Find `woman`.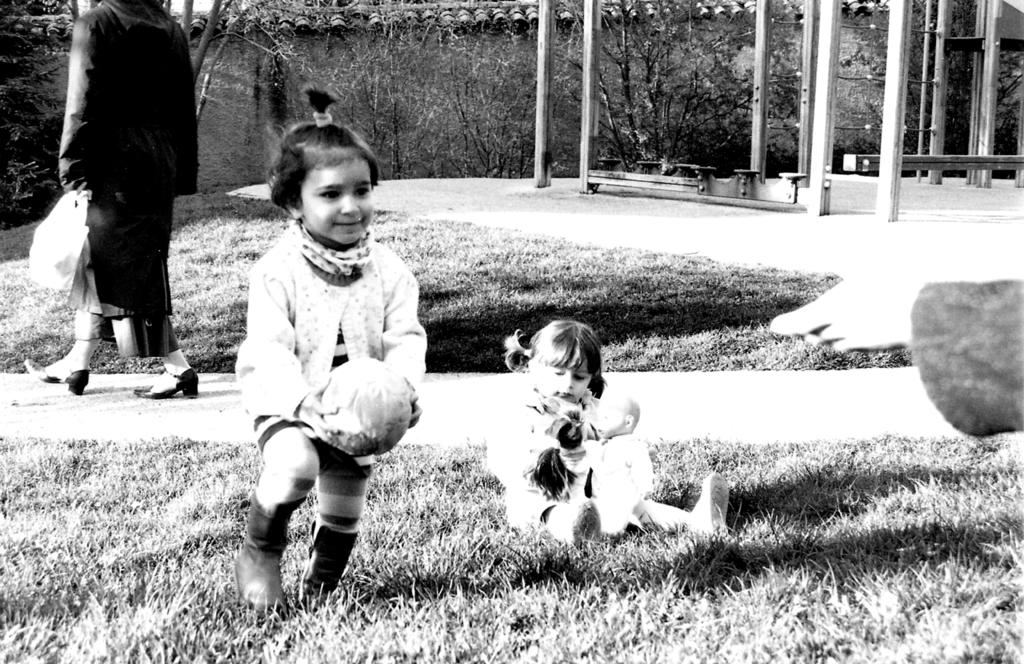
left=31, top=14, right=207, bottom=400.
